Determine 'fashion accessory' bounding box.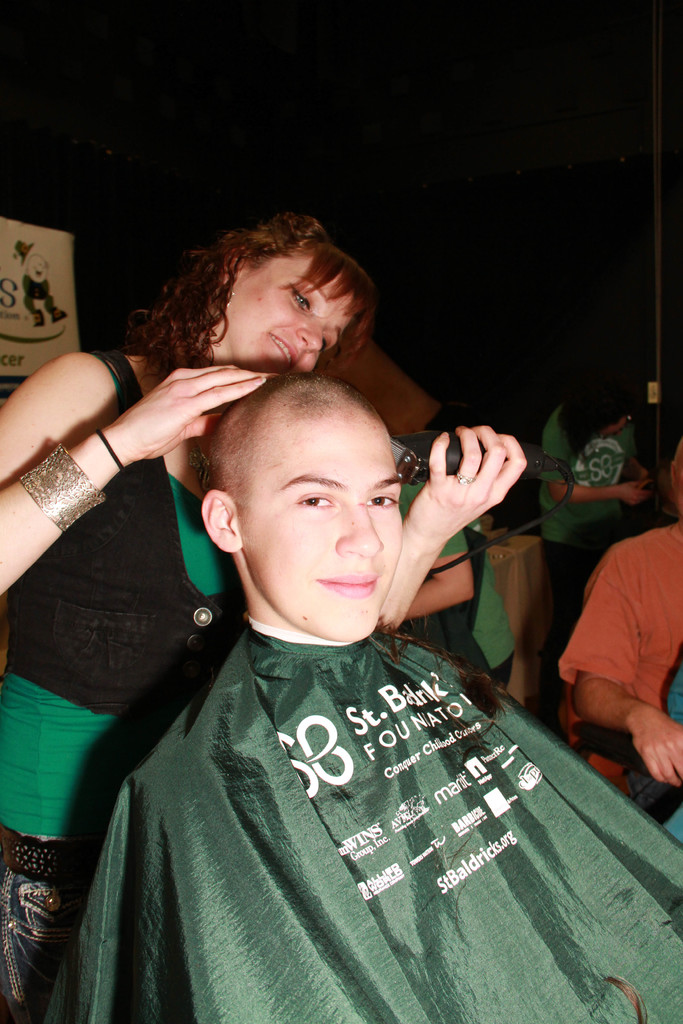
Determined: [190,436,213,490].
